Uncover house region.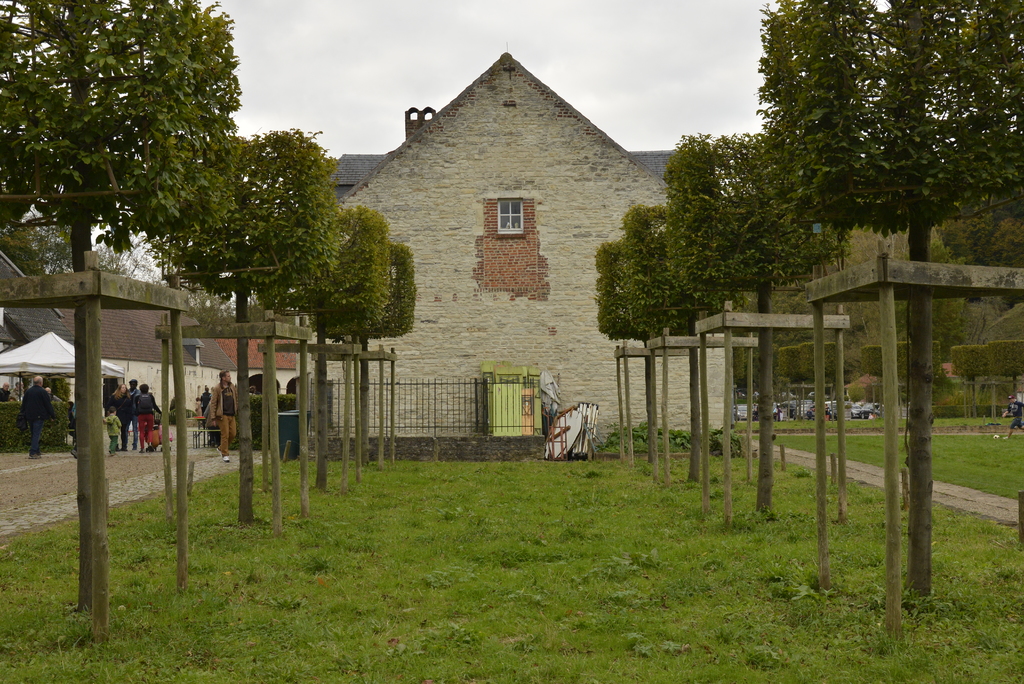
Uncovered: x1=308, y1=49, x2=735, y2=459.
